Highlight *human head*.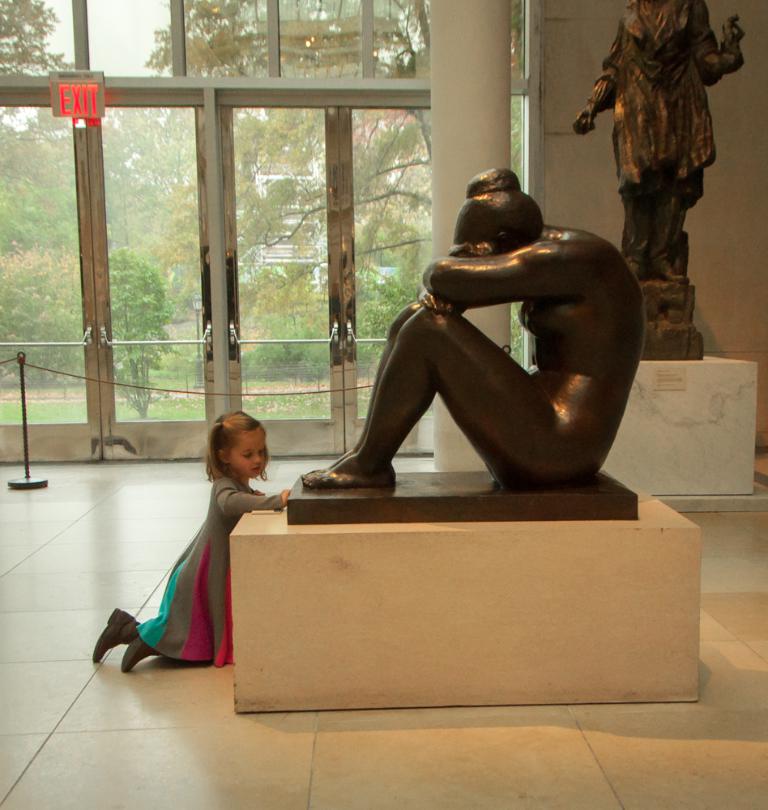
Highlighted region: 207:411:274:477.
